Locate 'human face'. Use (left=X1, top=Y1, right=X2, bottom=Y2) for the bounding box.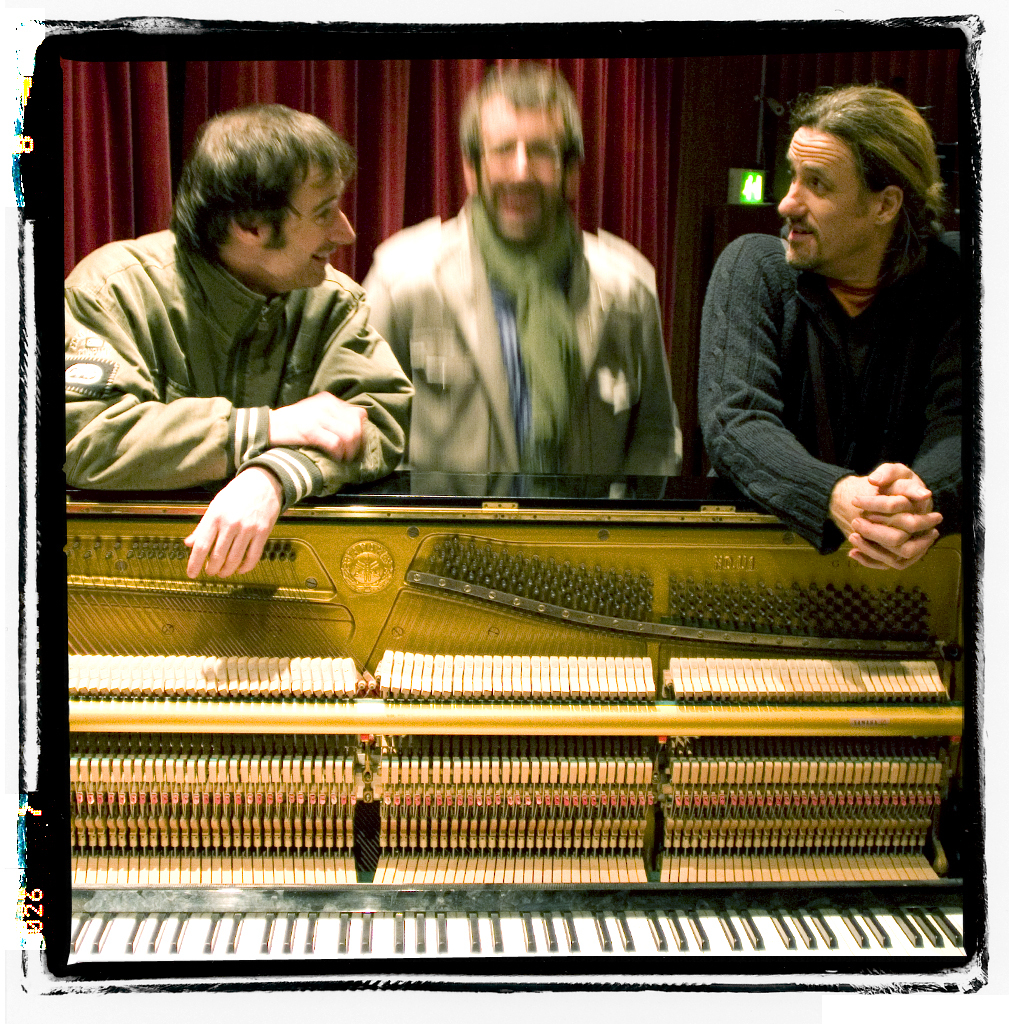
(left=473, top=103, right=567, bottom=243).
